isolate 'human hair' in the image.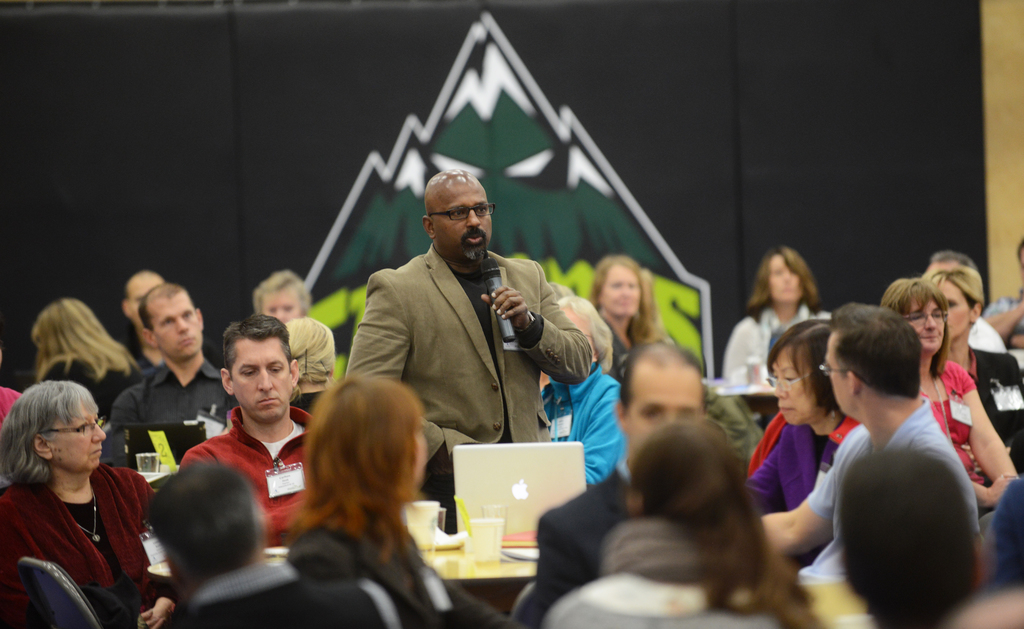
Isolated region: [left=621, top=414, right=764, bottom=581].
